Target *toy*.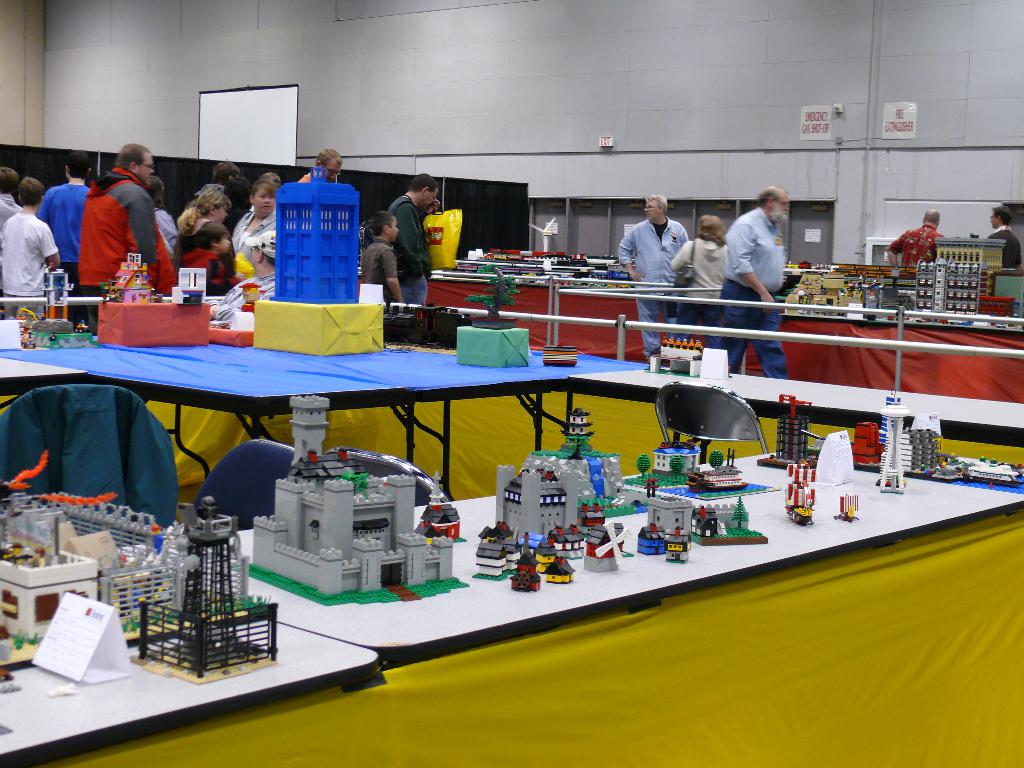
Target region: (left=541, top=344, right=578, bottom=365).
